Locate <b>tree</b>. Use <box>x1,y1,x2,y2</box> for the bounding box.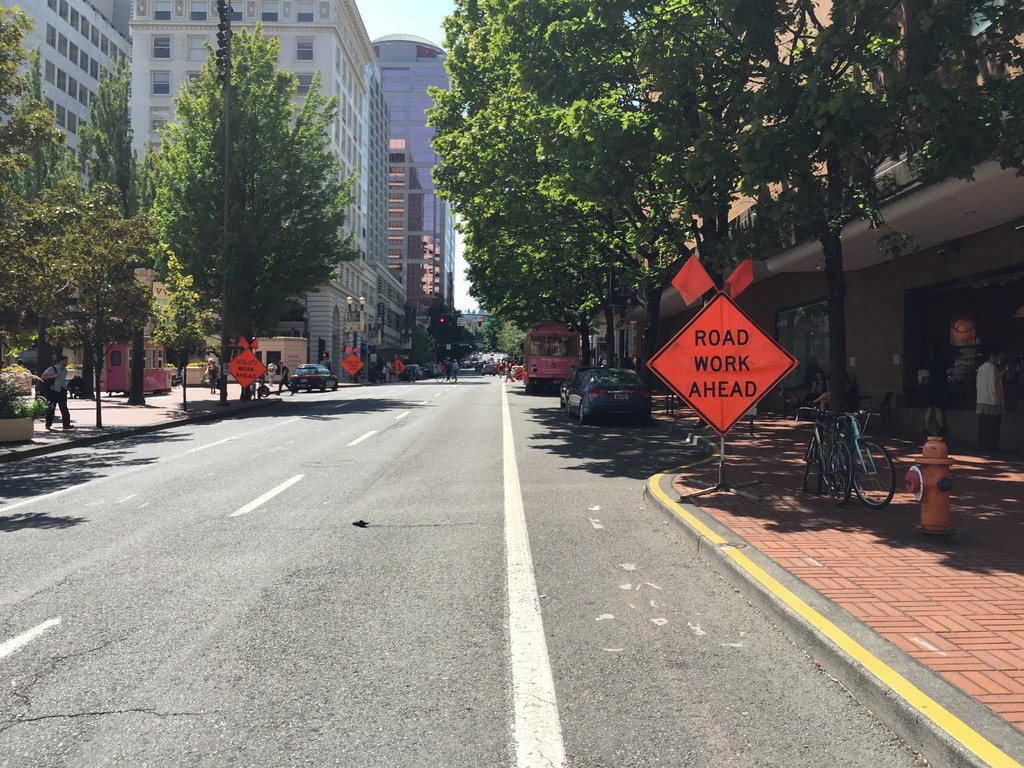
<box>146,19,368,400</box>.
